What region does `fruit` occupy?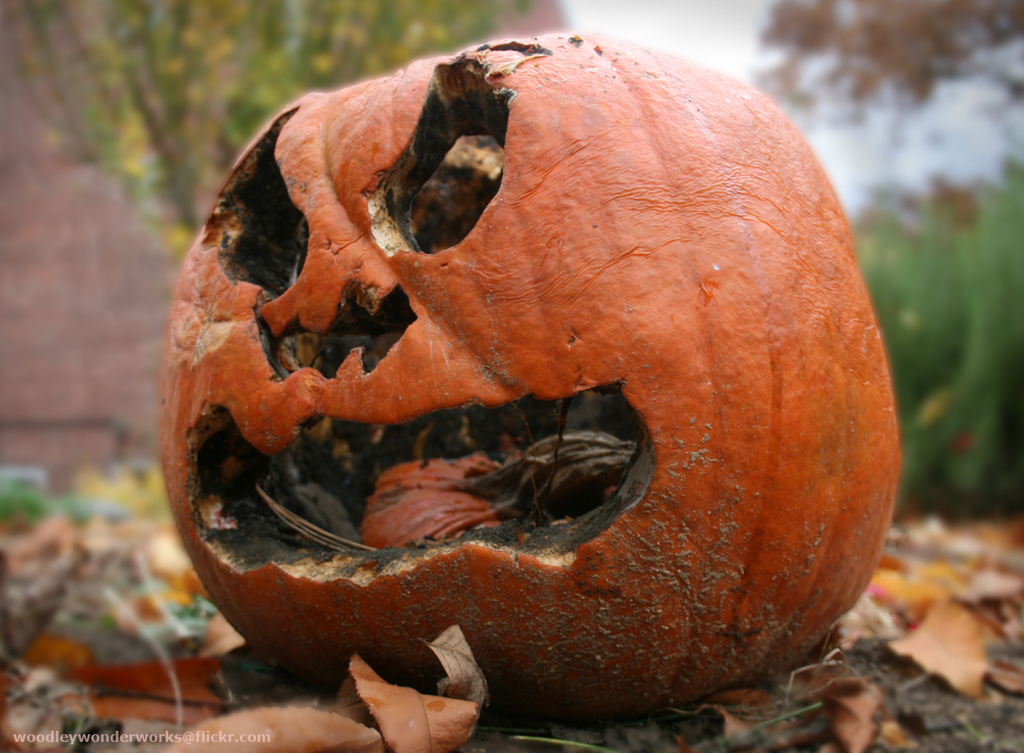
box(130, 71, 935, 713).
